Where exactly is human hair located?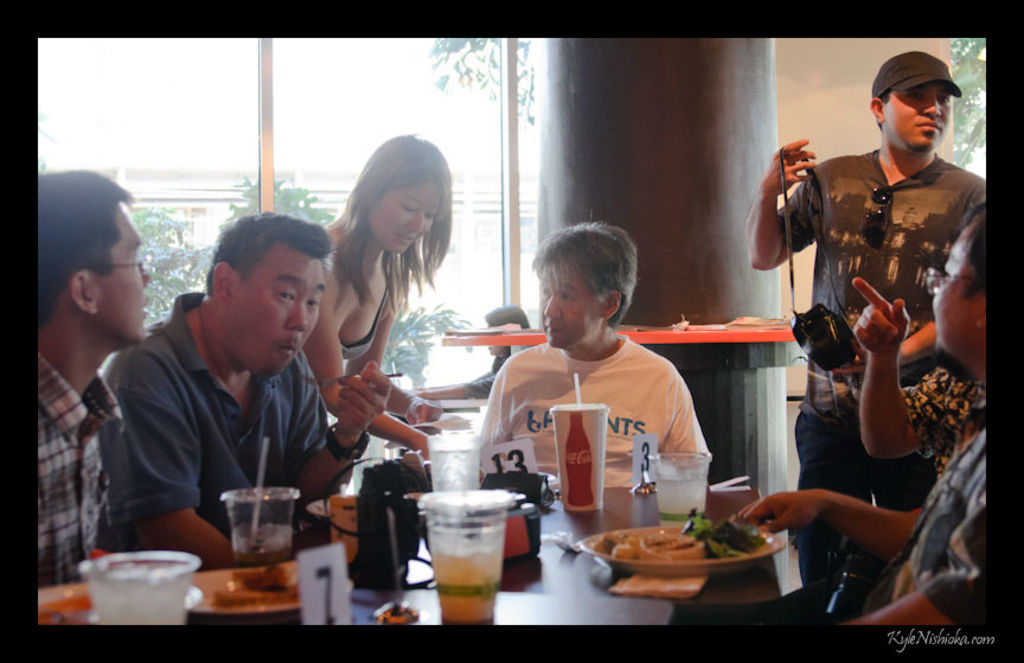
Its bounding box is rect(533, 219, 642, 333).
